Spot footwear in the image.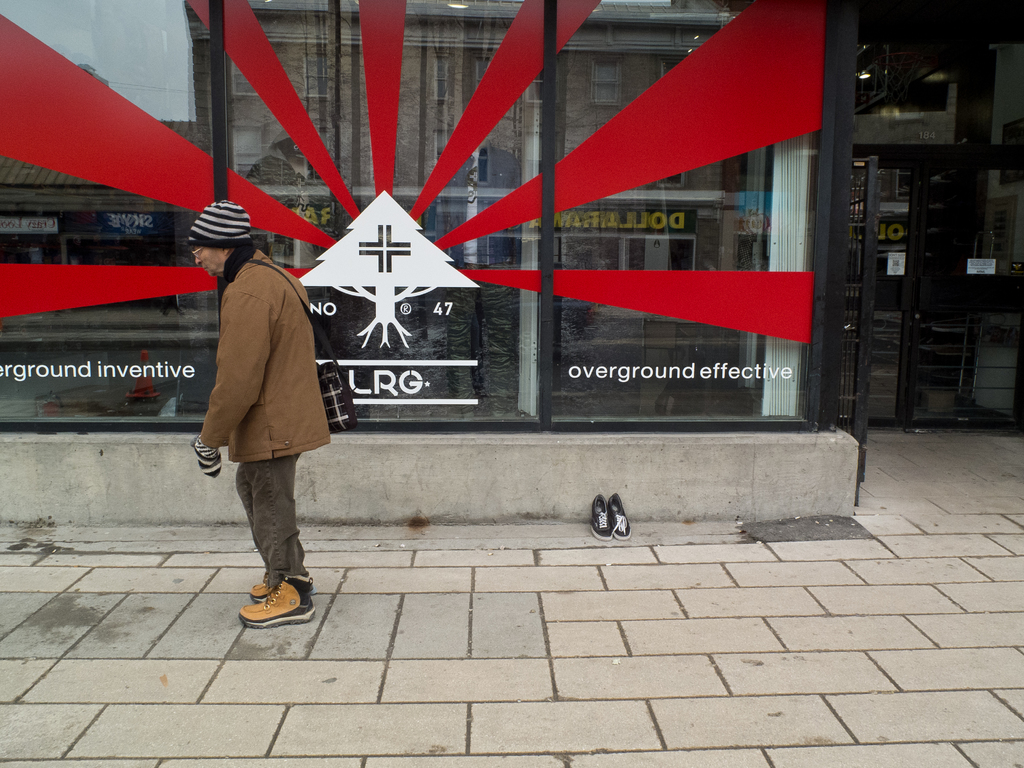
footwear found at 224/570/307/641.
